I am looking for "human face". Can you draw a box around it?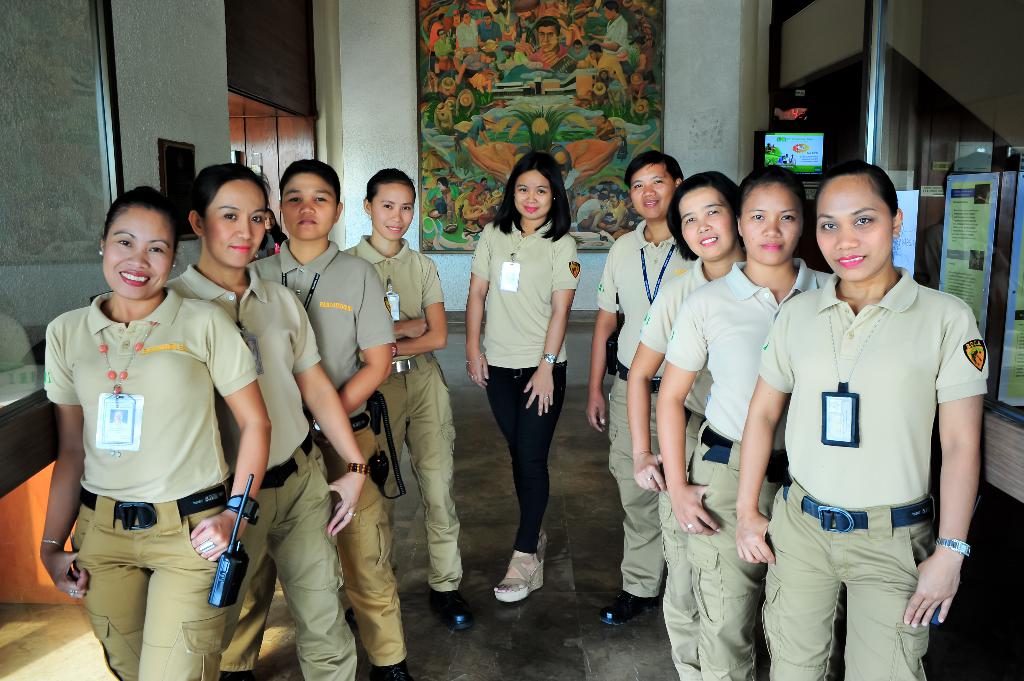
Sure, the bounding box is detection(203, 181, 269, 266).
